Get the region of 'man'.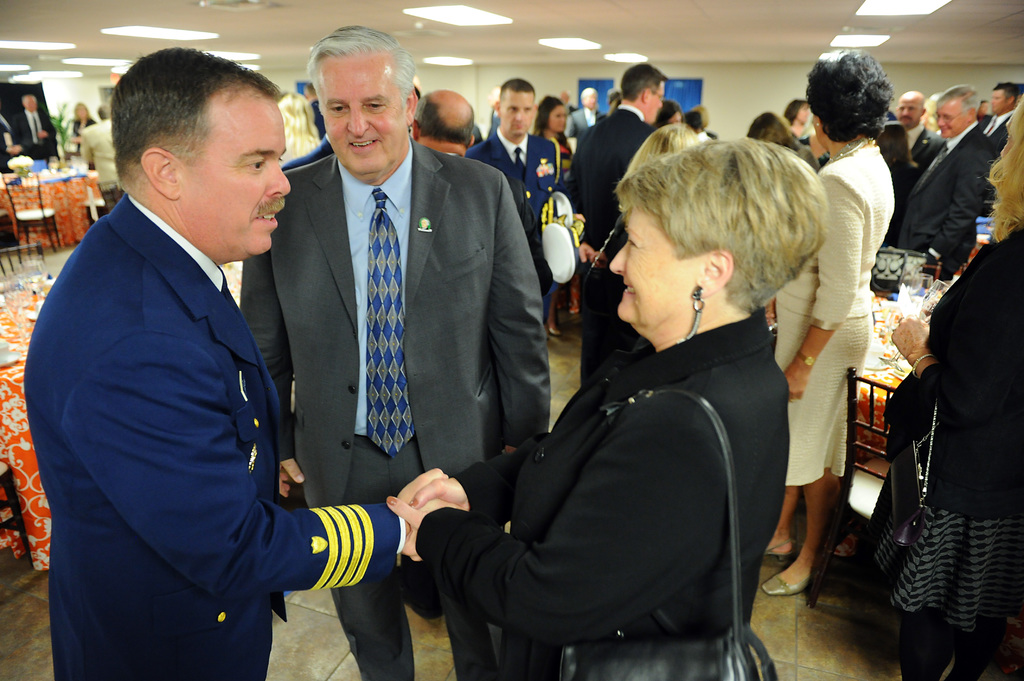
BBox(972, 78, 1023, 152).
